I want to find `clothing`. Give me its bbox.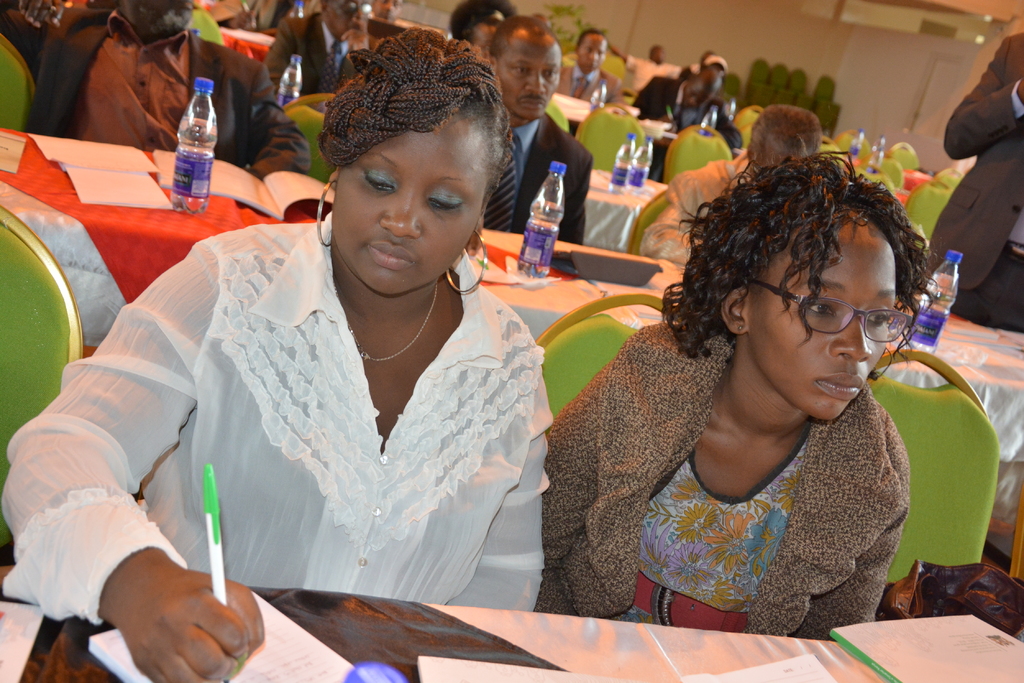
3/212/545/616.
